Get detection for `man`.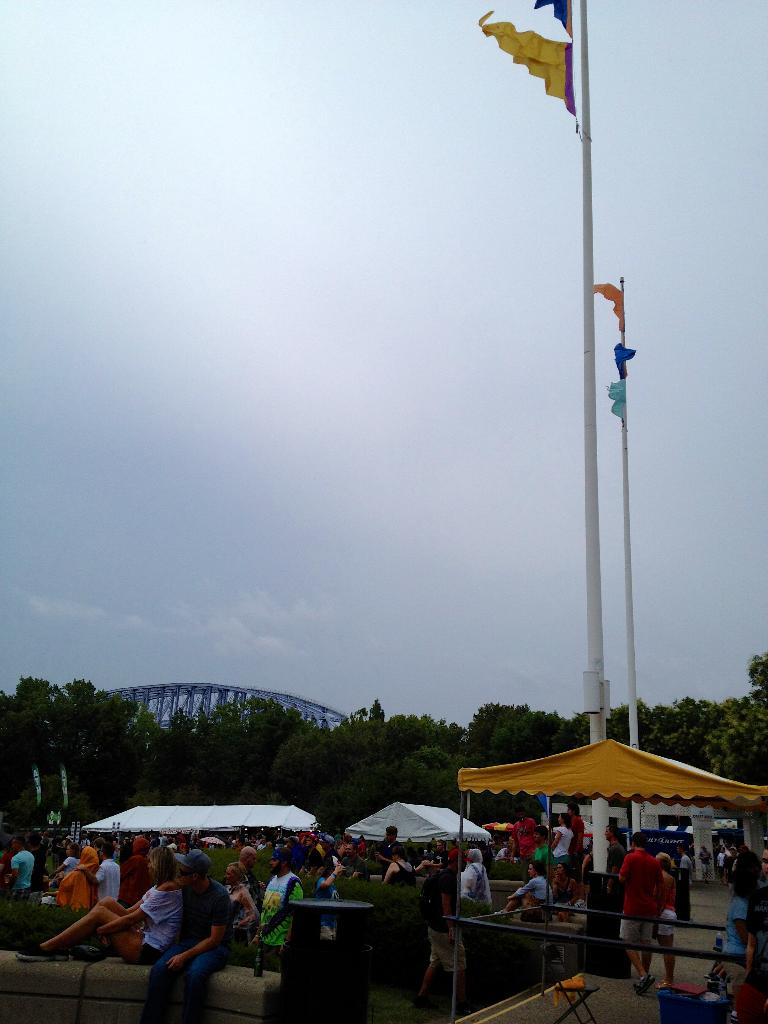
Detection: 712:876:756:986.
